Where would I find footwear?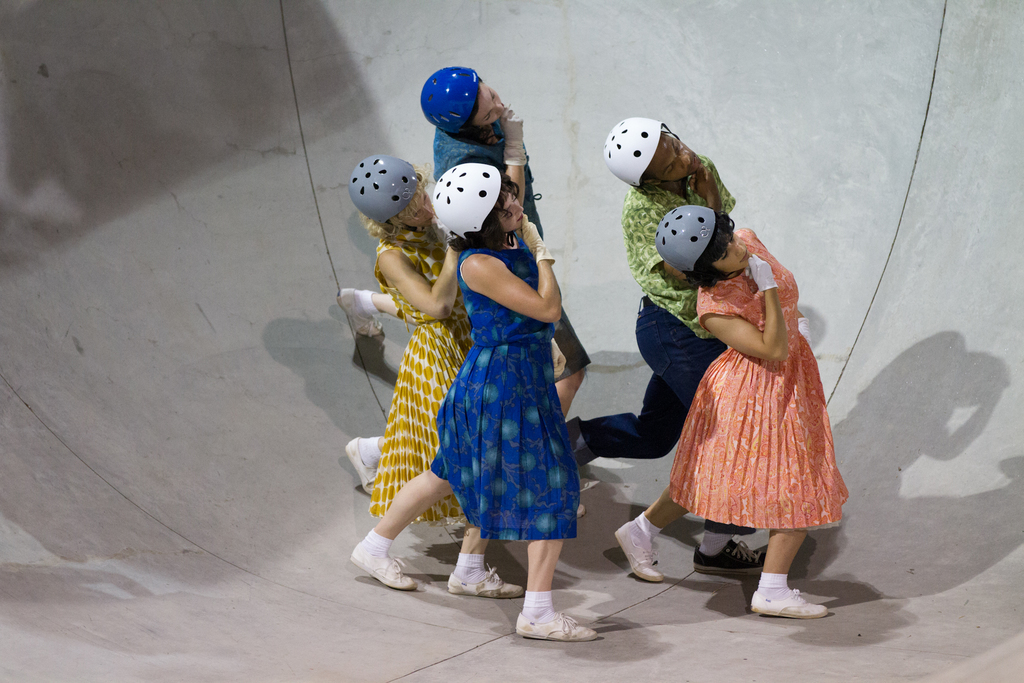
At Rect(691, 537, 762, 572).
